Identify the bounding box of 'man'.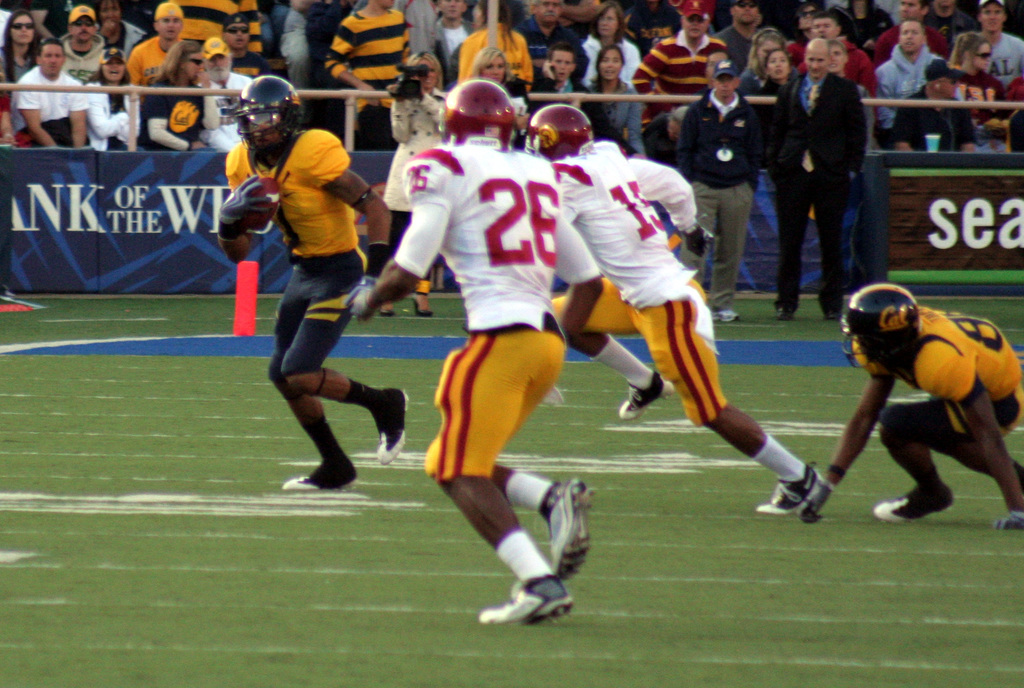
{"left": 10, "top": 39, "right": 91, "bottom": 147}.
